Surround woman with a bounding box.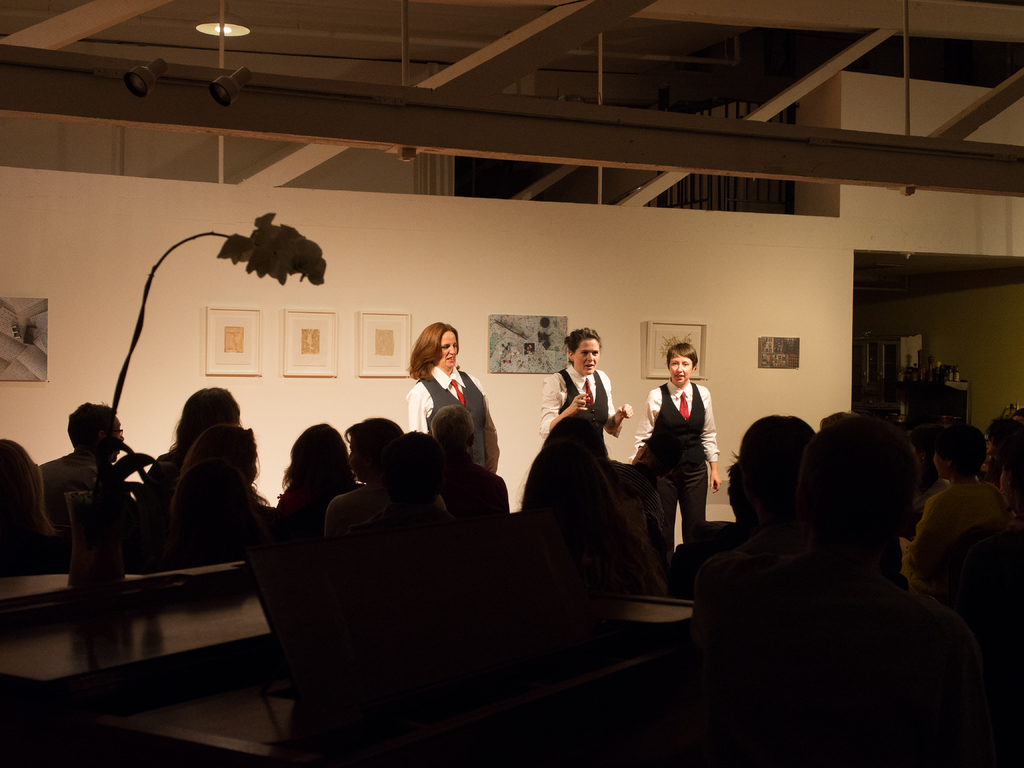
box=[140, 383, 245, 515].
